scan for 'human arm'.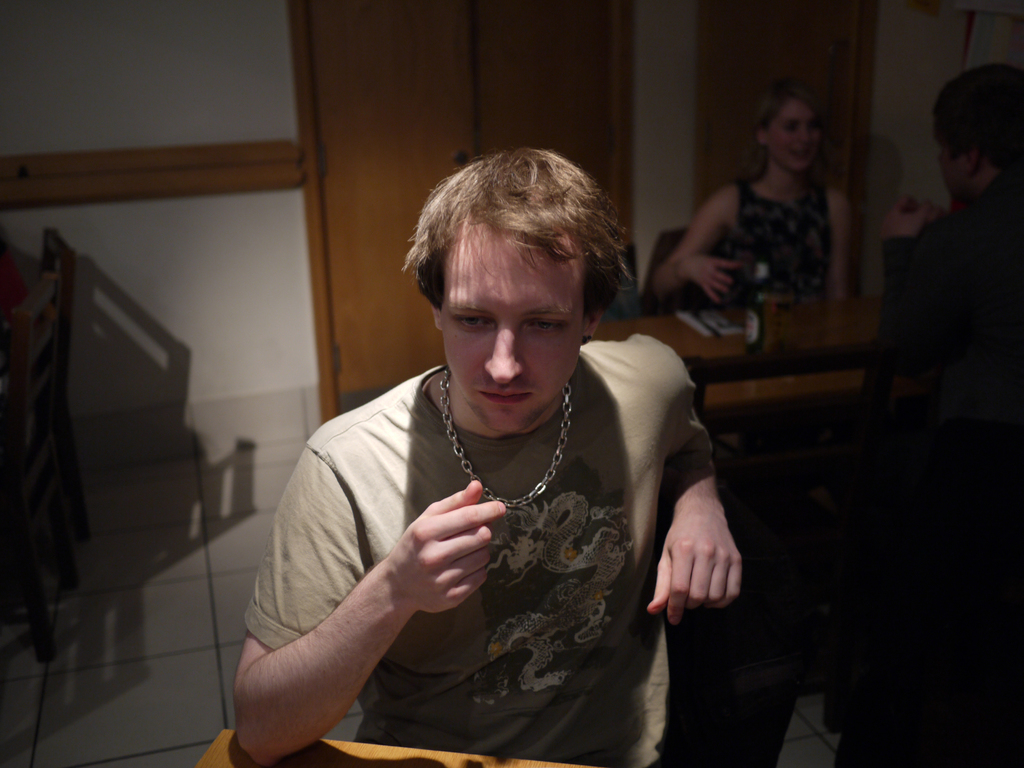
Scan result: box(636, 341, 747, 620).
